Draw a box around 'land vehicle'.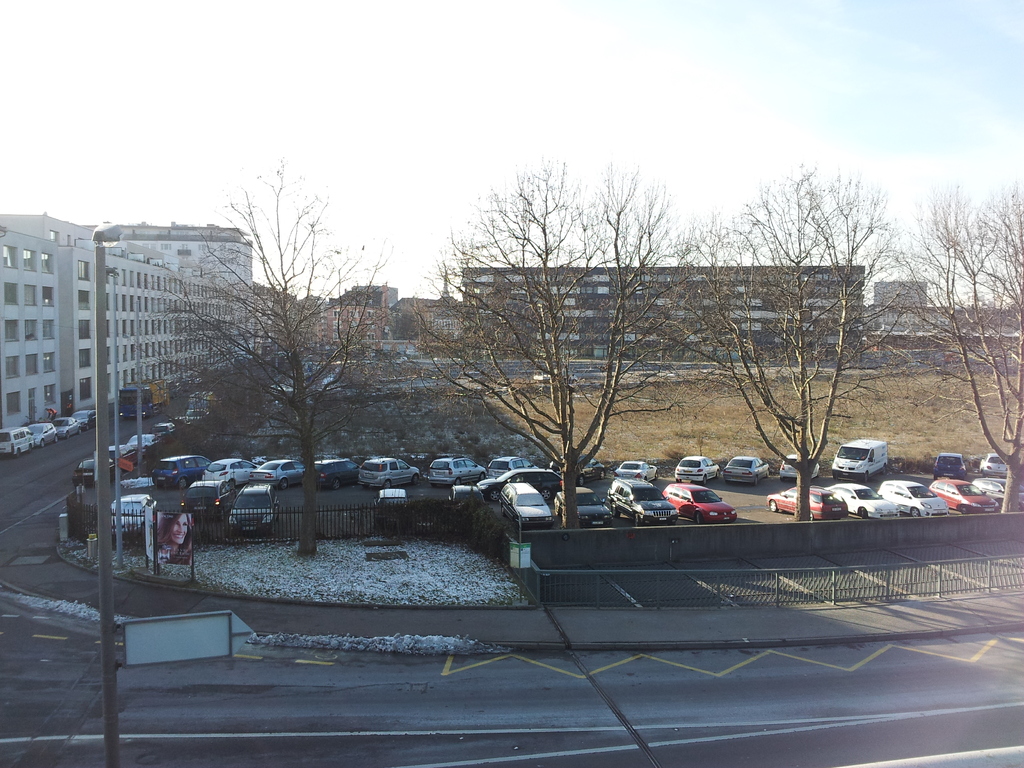
bbox=[166, 416, 189, 432].
